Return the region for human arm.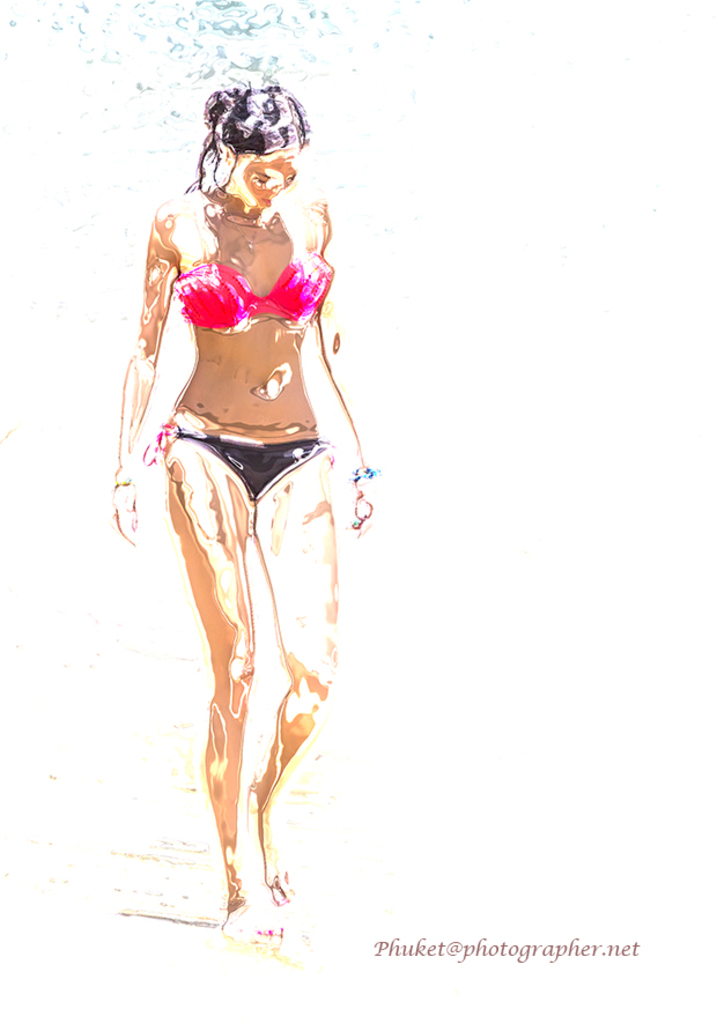
[left=105, top=199, right=183, bottom=541].
